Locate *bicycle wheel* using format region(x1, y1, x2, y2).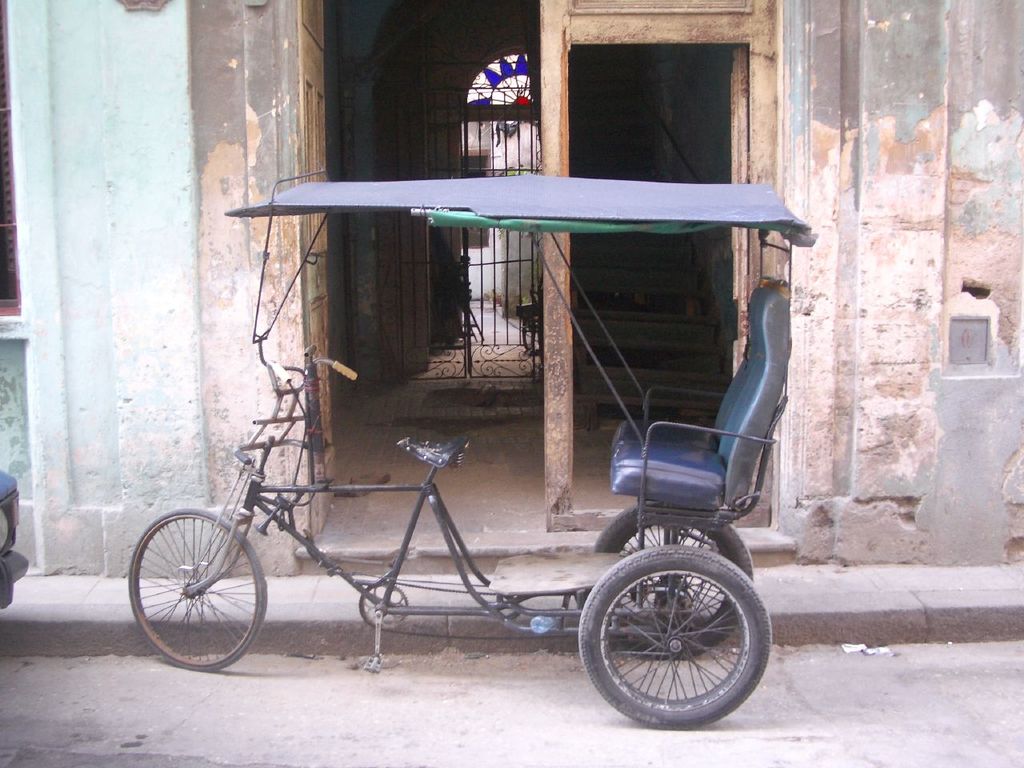
region(572, 548, 772, 732).
